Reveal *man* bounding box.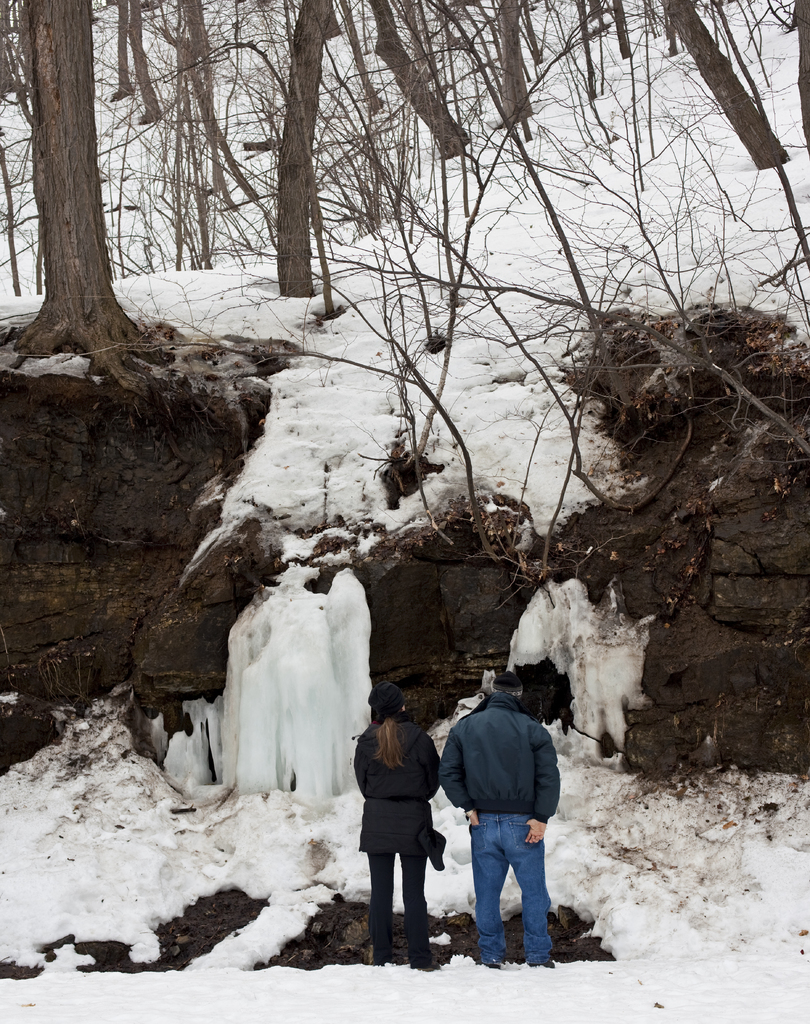
Revealed: BBox(449, 682, 570, 979).
